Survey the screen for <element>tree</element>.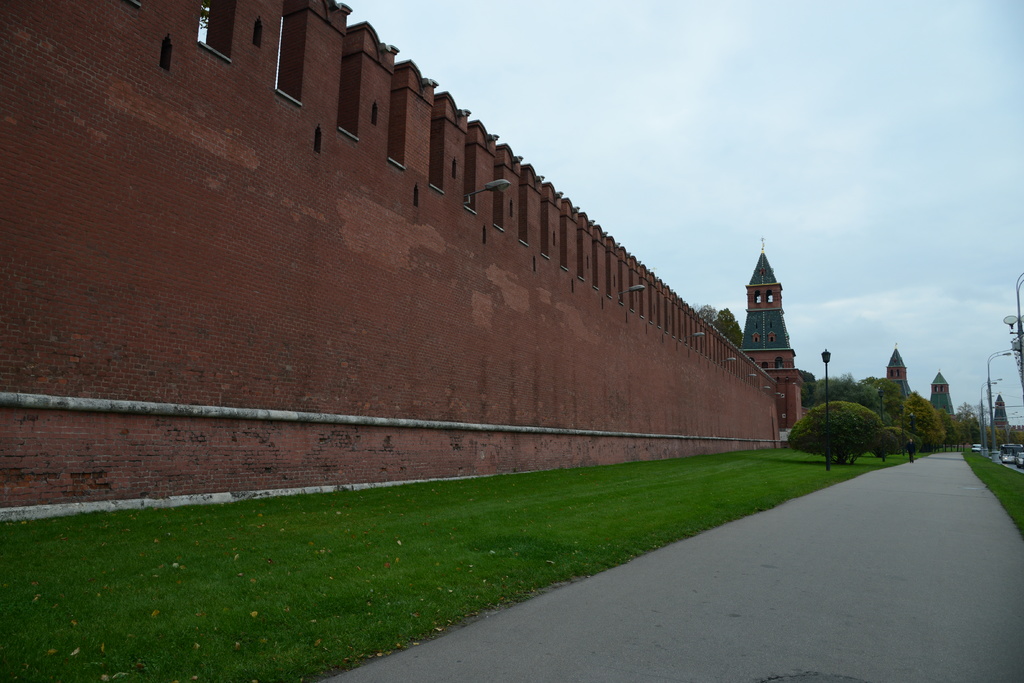
Survey found: rect(712, 306, 740, 347).
